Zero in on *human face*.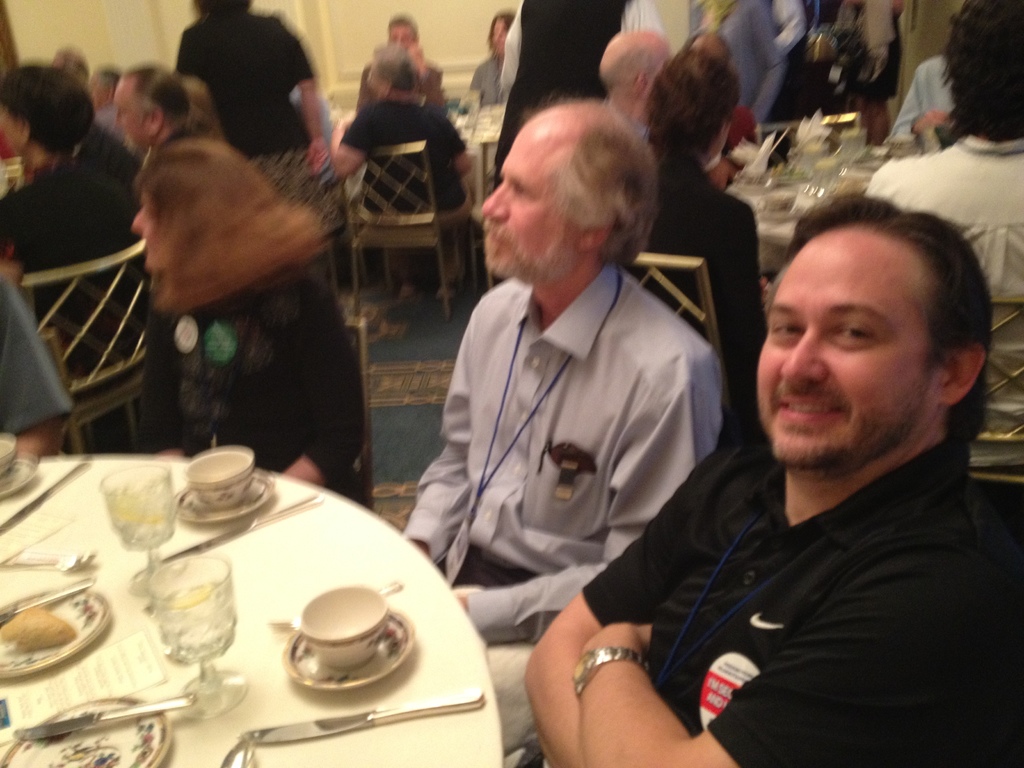
Zeroed in: select_region(132, 193, 154, 278).
